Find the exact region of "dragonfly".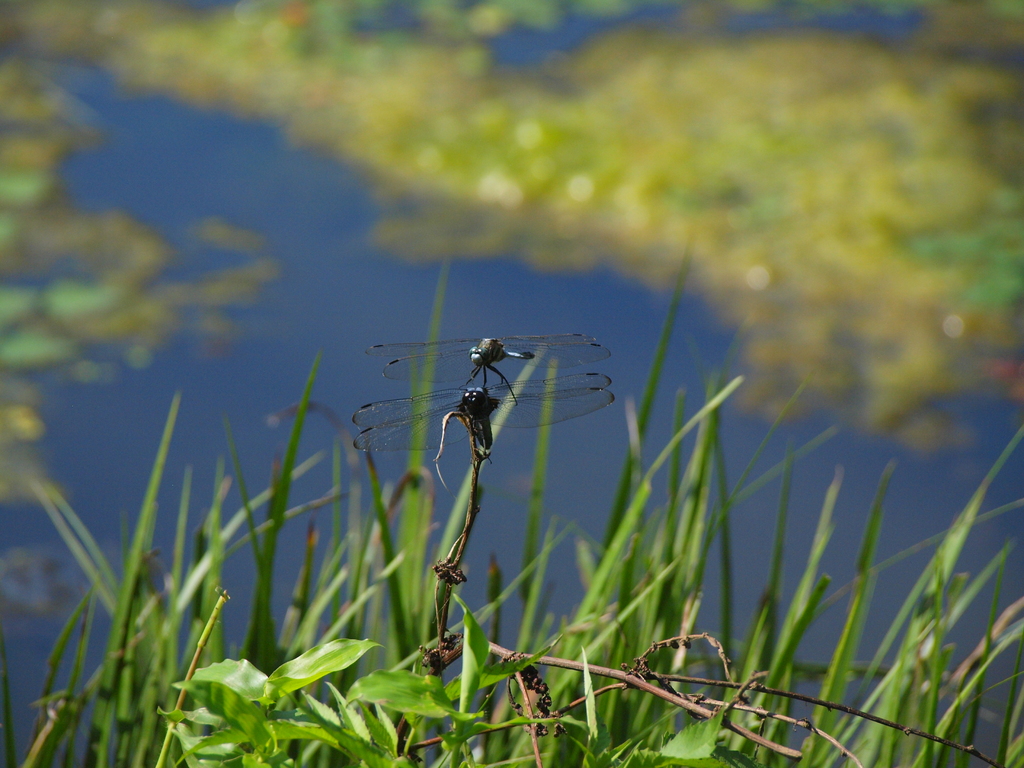
Exact region: 354,371,614,447.
